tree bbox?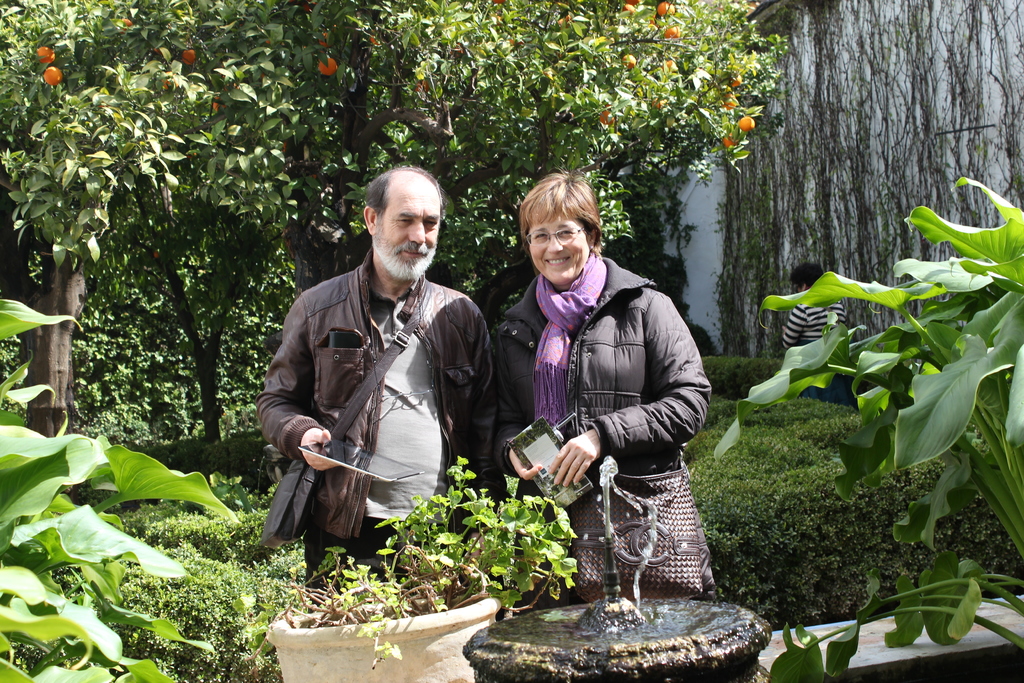
detection(90, 0, 378, 464)
